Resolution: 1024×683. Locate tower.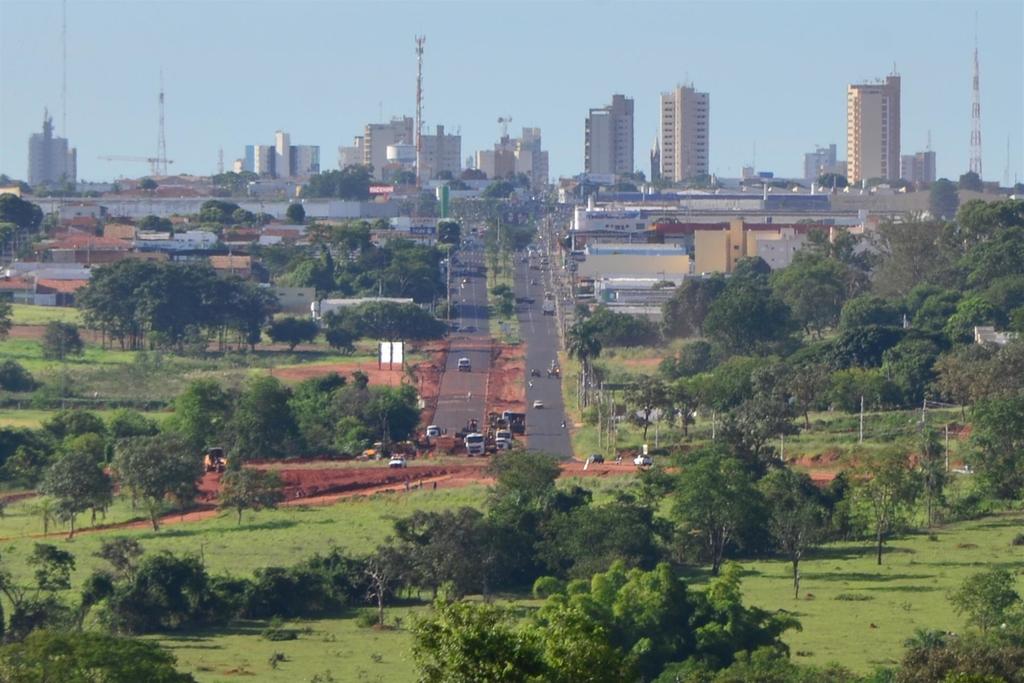
bbox=(579, 96, 632, 196).
